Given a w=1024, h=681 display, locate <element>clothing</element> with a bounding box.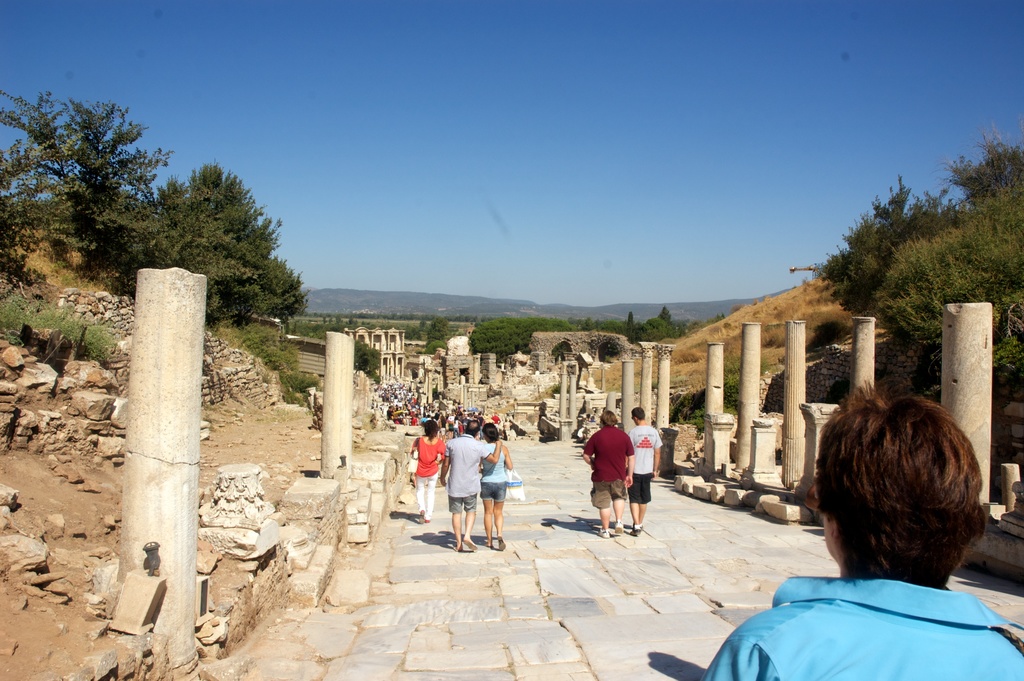
Located: (left=477, top=441, right=509, bottom=502).
